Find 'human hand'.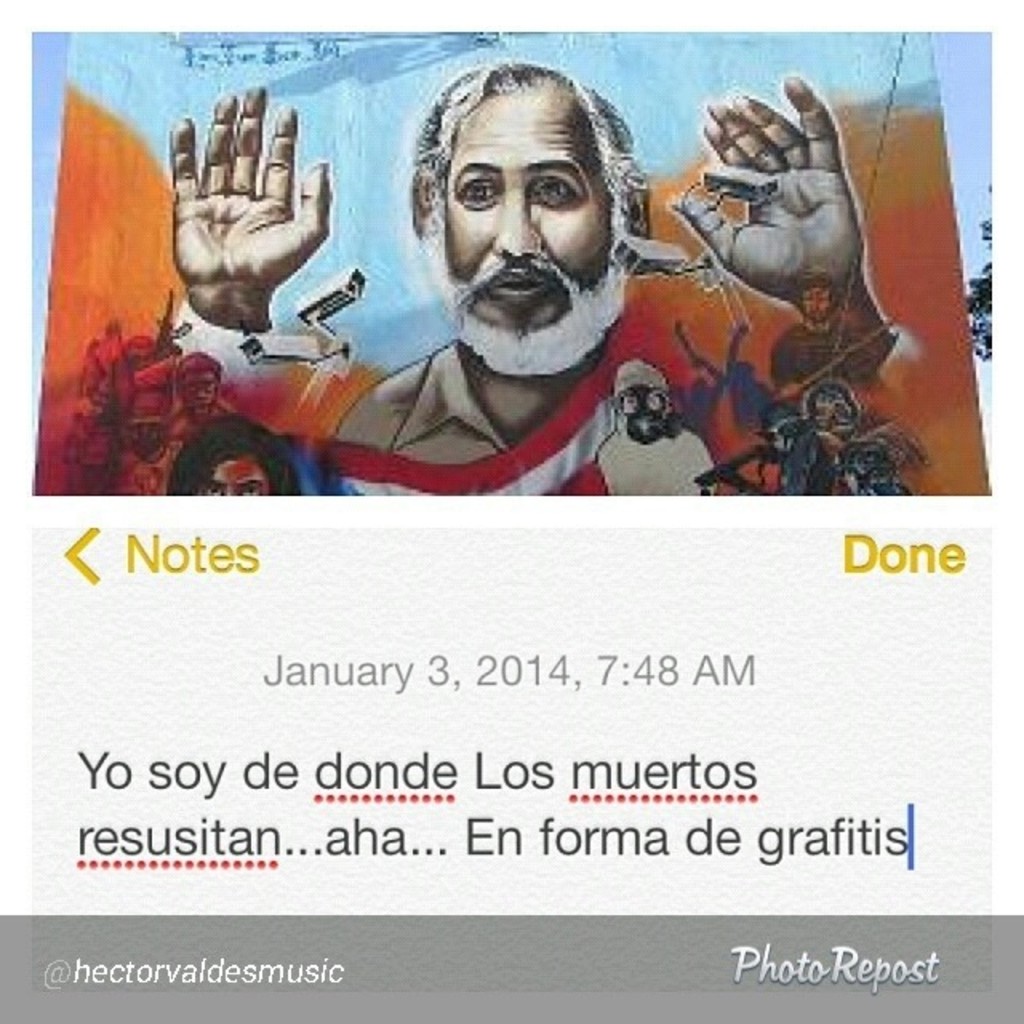
pyautogui.locateOnScreen(178, 101, 310, 275).
